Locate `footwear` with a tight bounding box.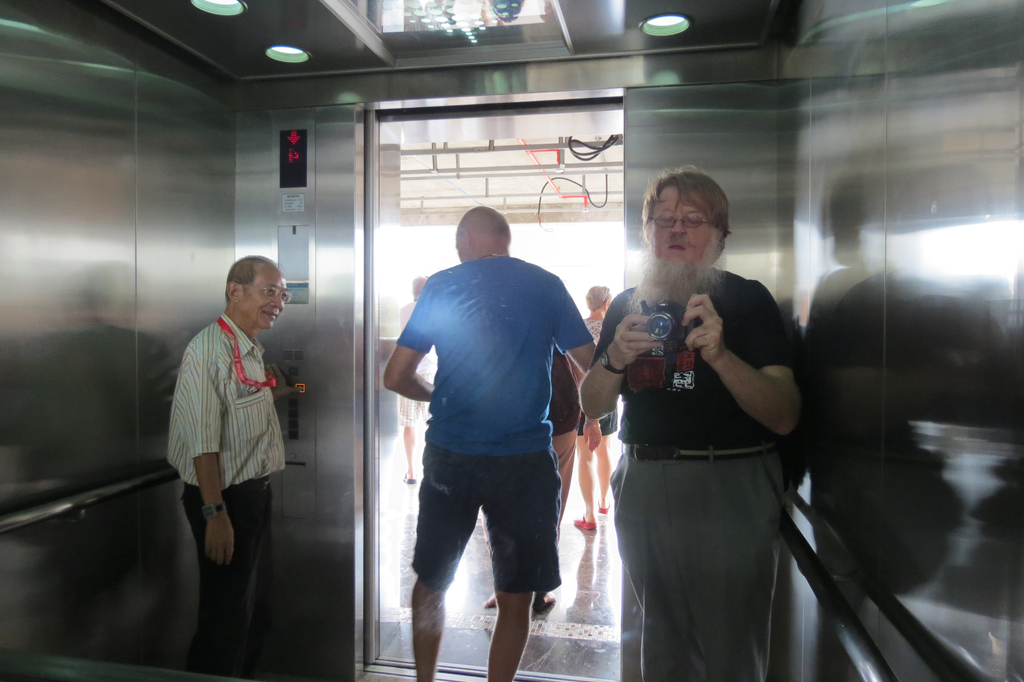
region(401, 471, 414, 485).
